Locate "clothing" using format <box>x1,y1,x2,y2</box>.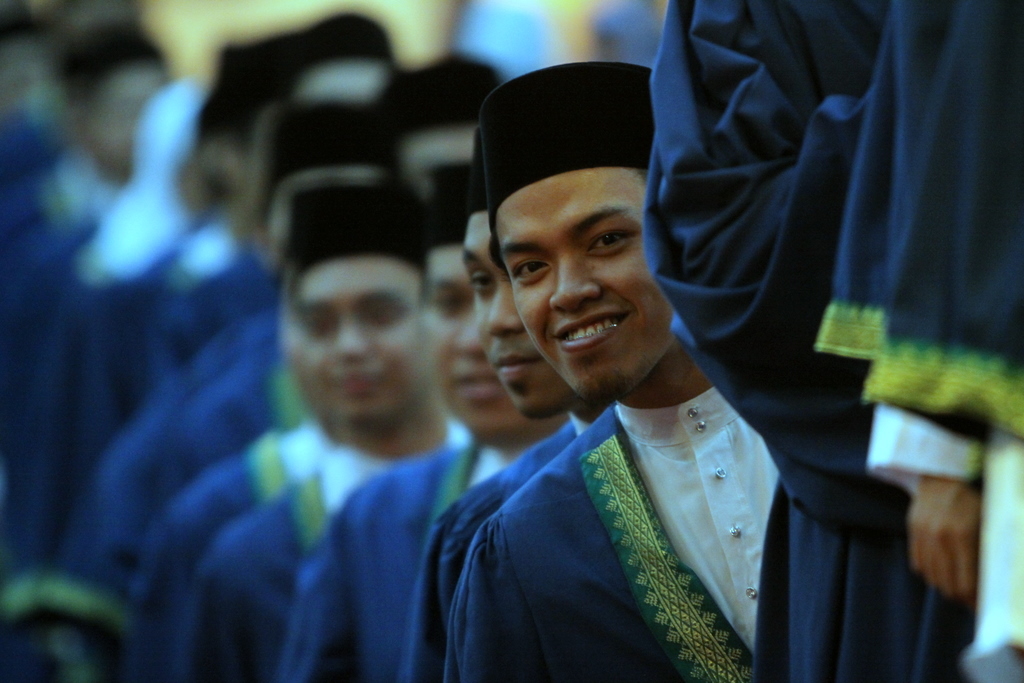
<box>408,412,571,682</box>.
